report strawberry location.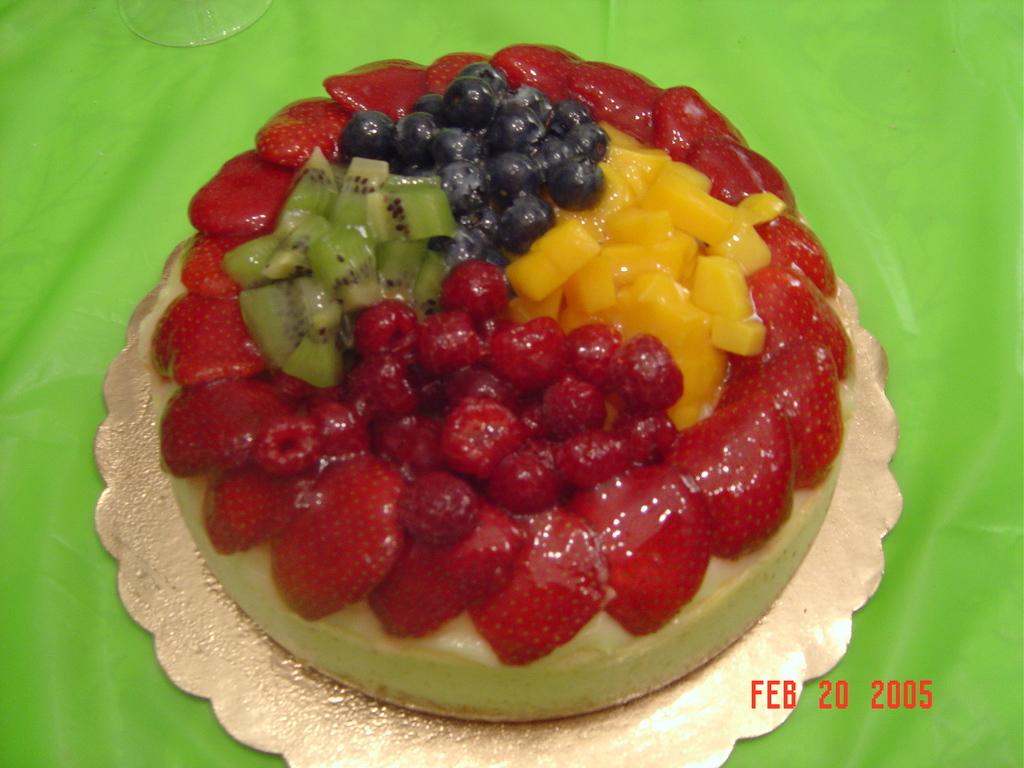
Report: region(138, 287, 238, 398).
